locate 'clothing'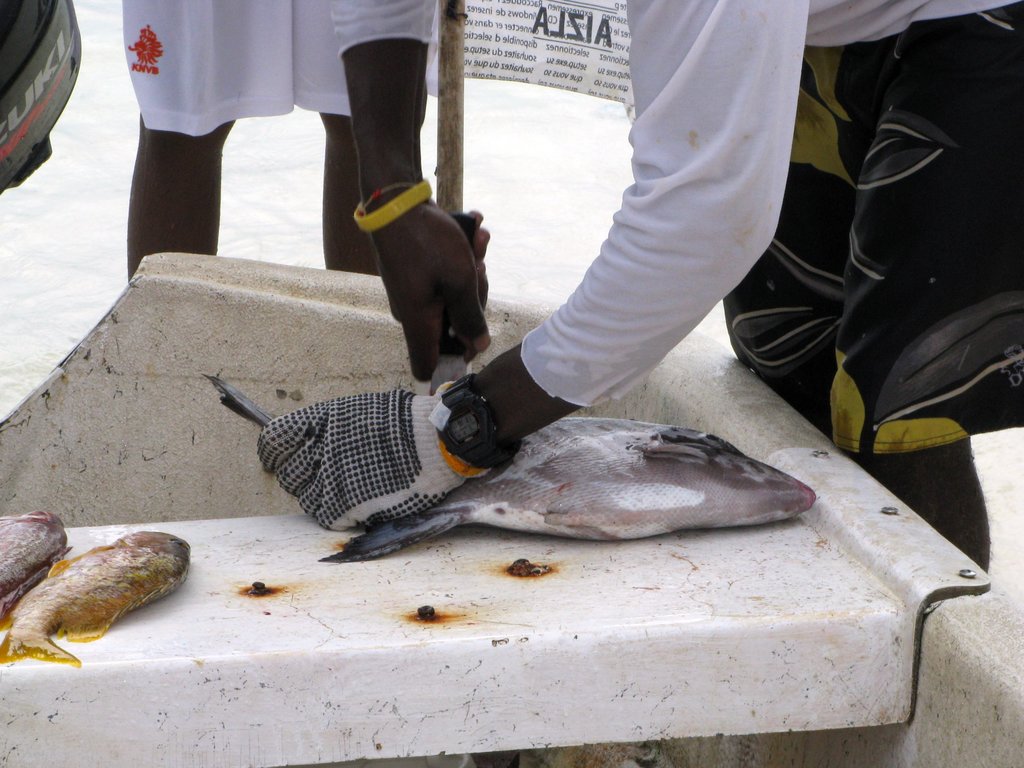
bbox=(522, 0, 1014, 410)
